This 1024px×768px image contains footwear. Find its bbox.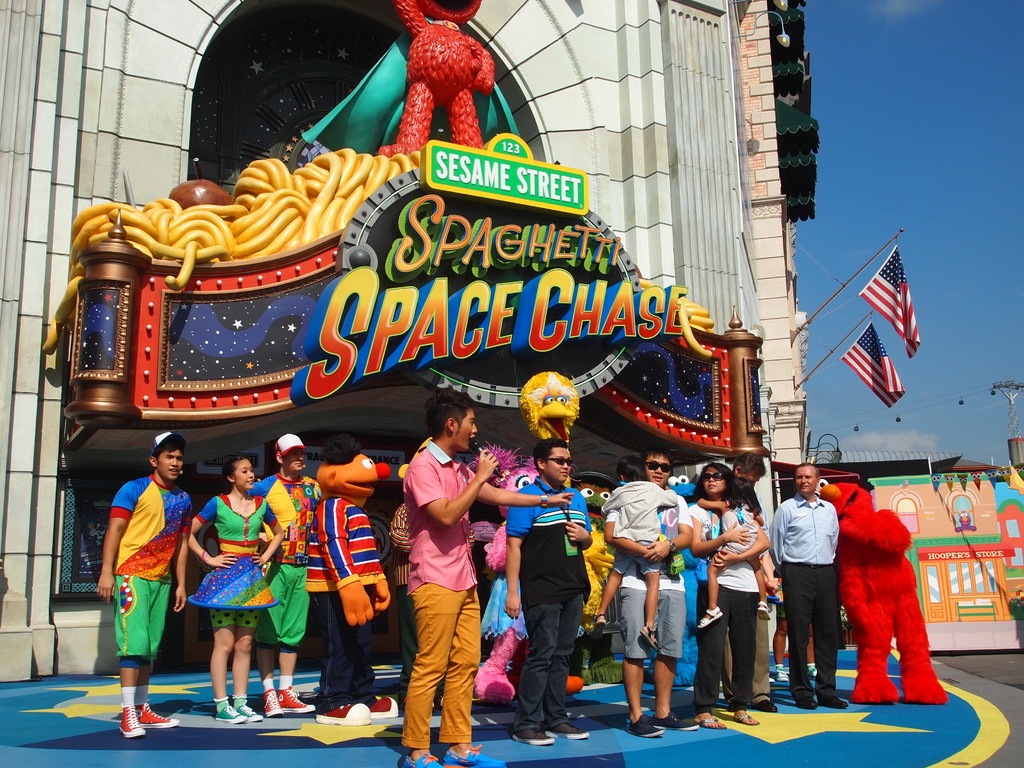
pyautogui.locateOnScreen(119, 705, 147, 739).
